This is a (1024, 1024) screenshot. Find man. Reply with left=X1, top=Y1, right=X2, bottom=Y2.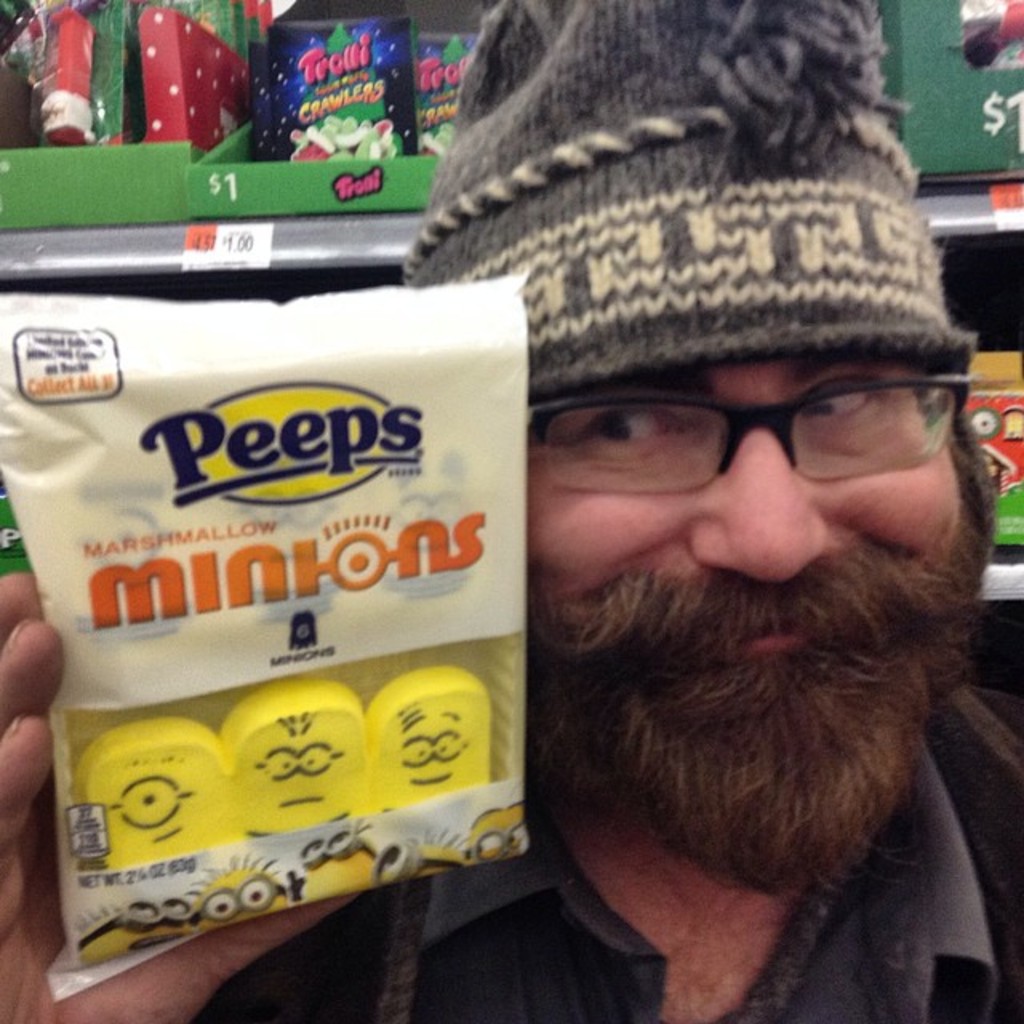
left=0, top=0, right=1022, bottom=1022.
